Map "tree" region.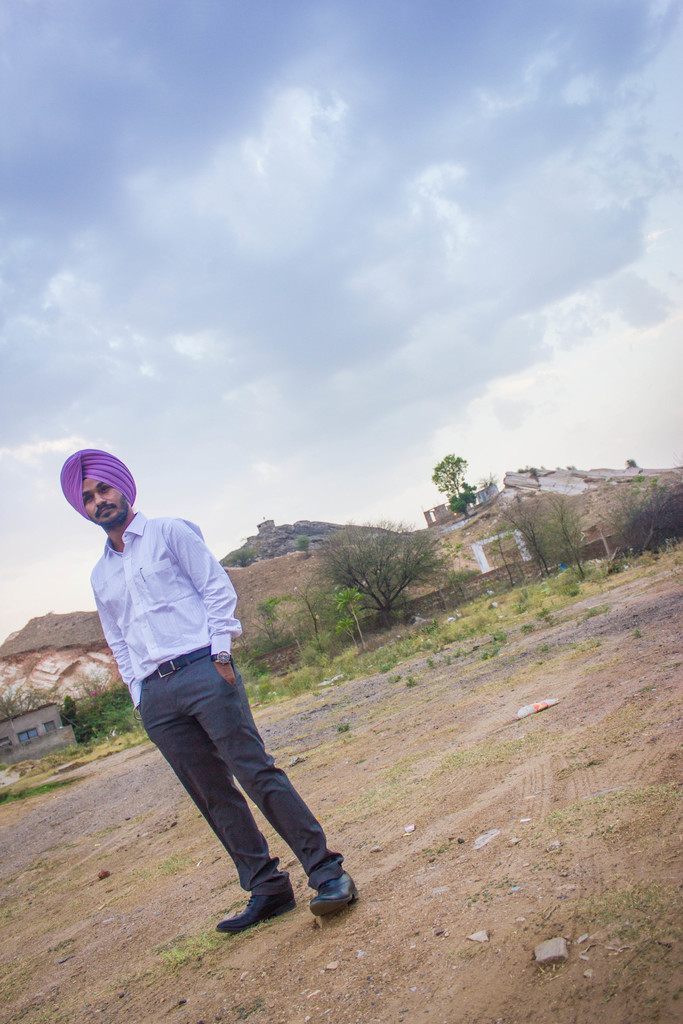
Mapped to x1=258, y1=588, x2=309, y2=668.
